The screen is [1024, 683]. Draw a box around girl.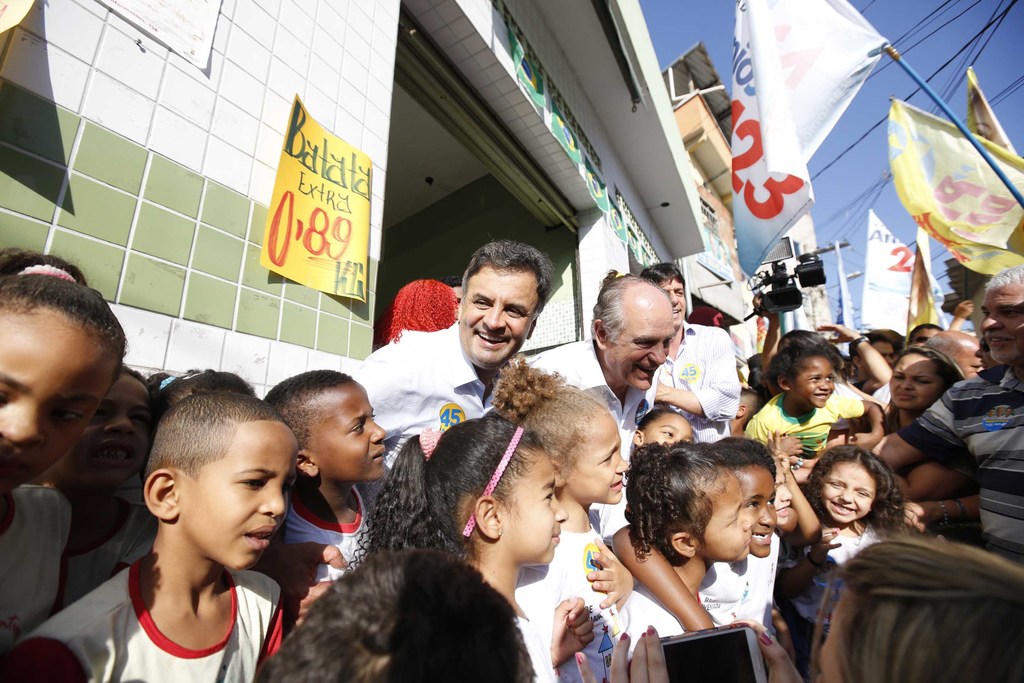
(x1=801, y1=441, x2=924, y2=654).
